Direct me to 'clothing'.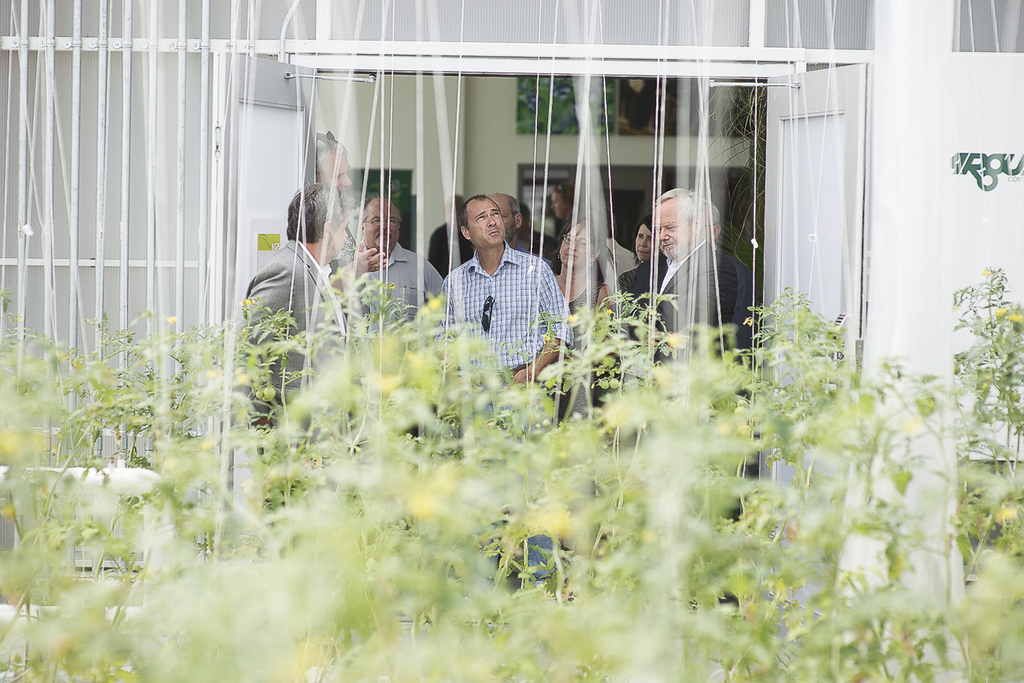
Direction: 431,235,575,407.
